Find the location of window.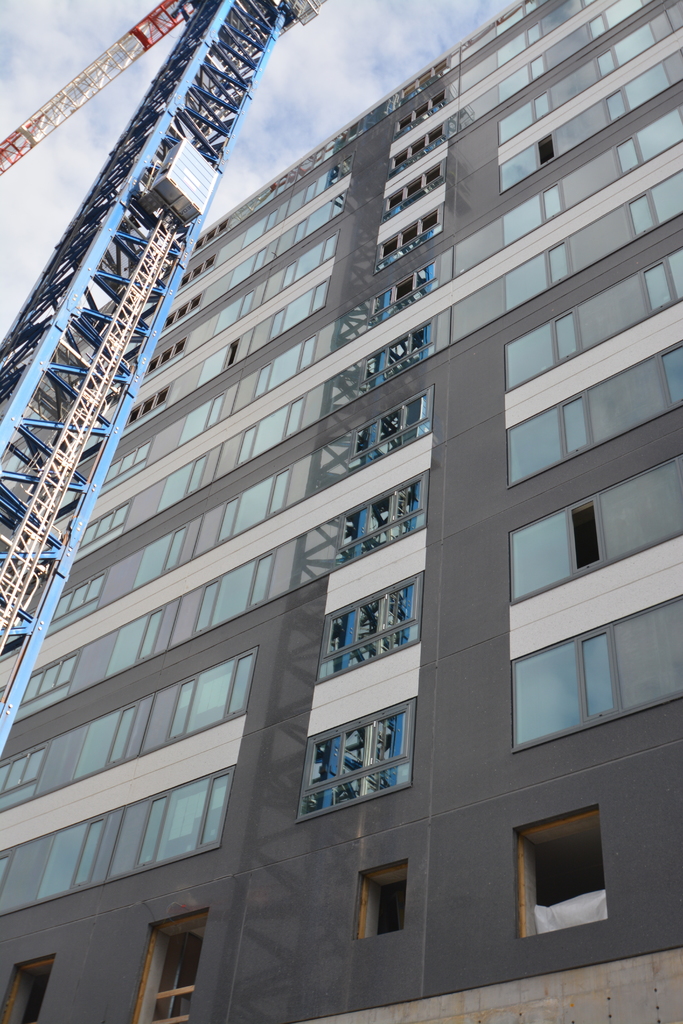
Location: {"x1": 581, "y1": 0, "x2": 600, "y2": 10}.
